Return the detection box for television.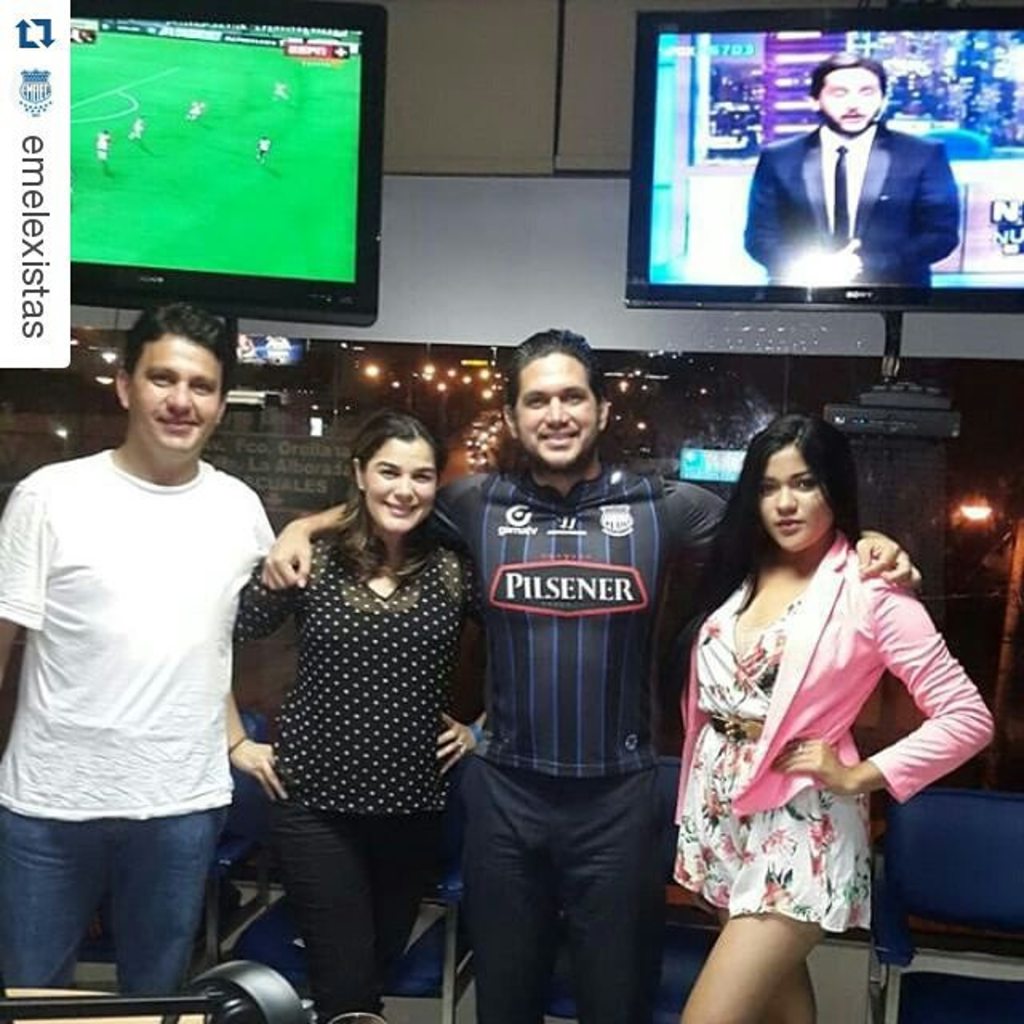
left=54, top=0, right=384, bottom=330.
